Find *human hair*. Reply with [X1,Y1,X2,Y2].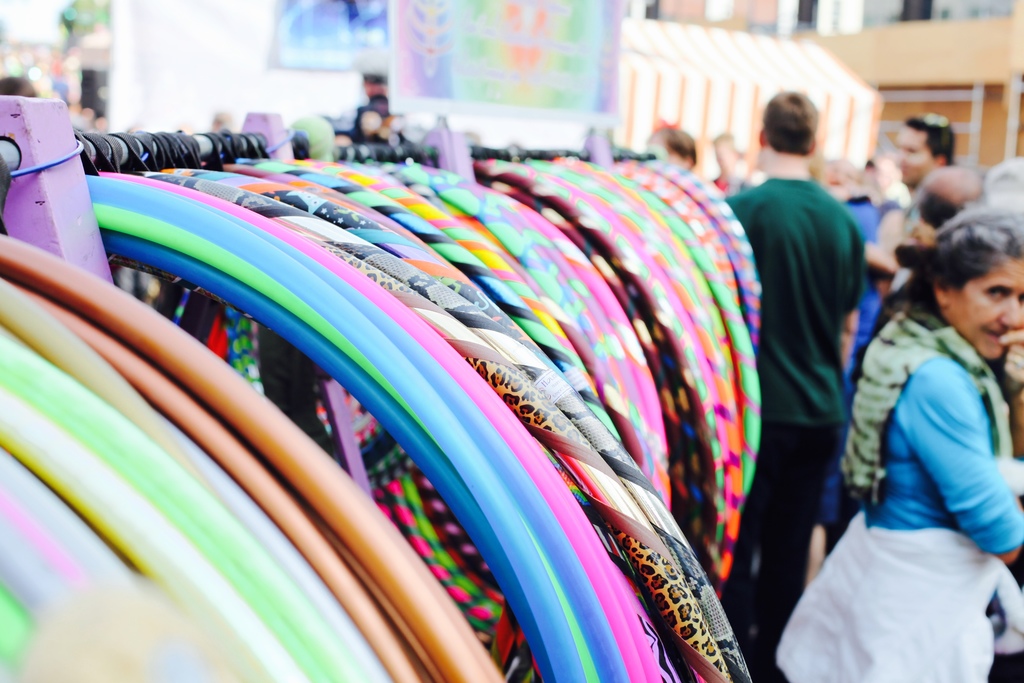
[760,90,820,157].
